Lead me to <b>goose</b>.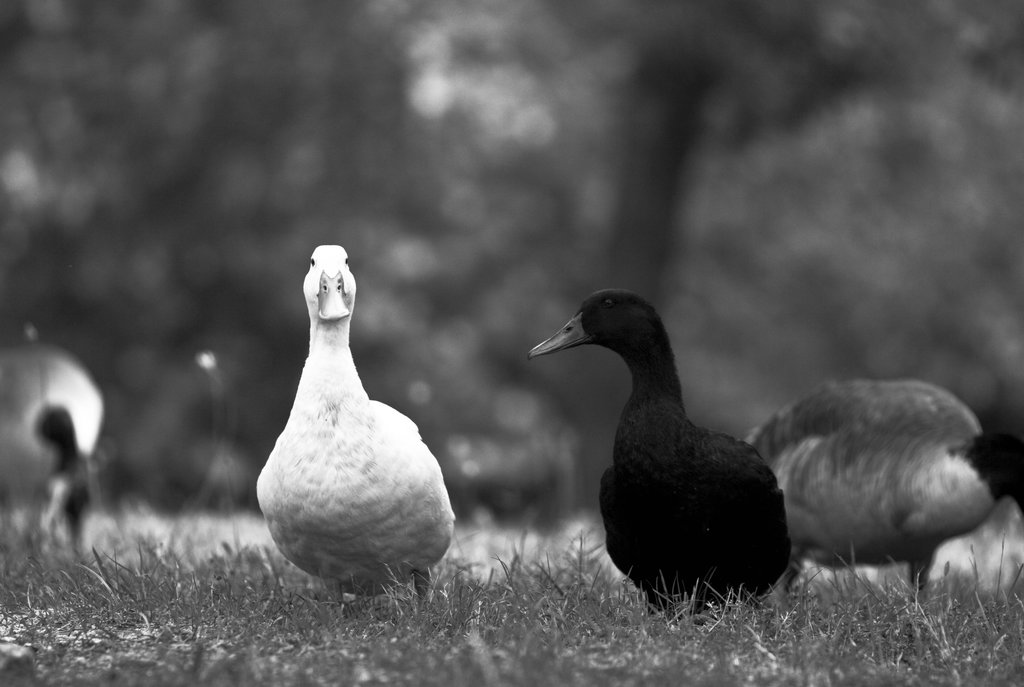
Lead to box(525, 287, 785, 624).
